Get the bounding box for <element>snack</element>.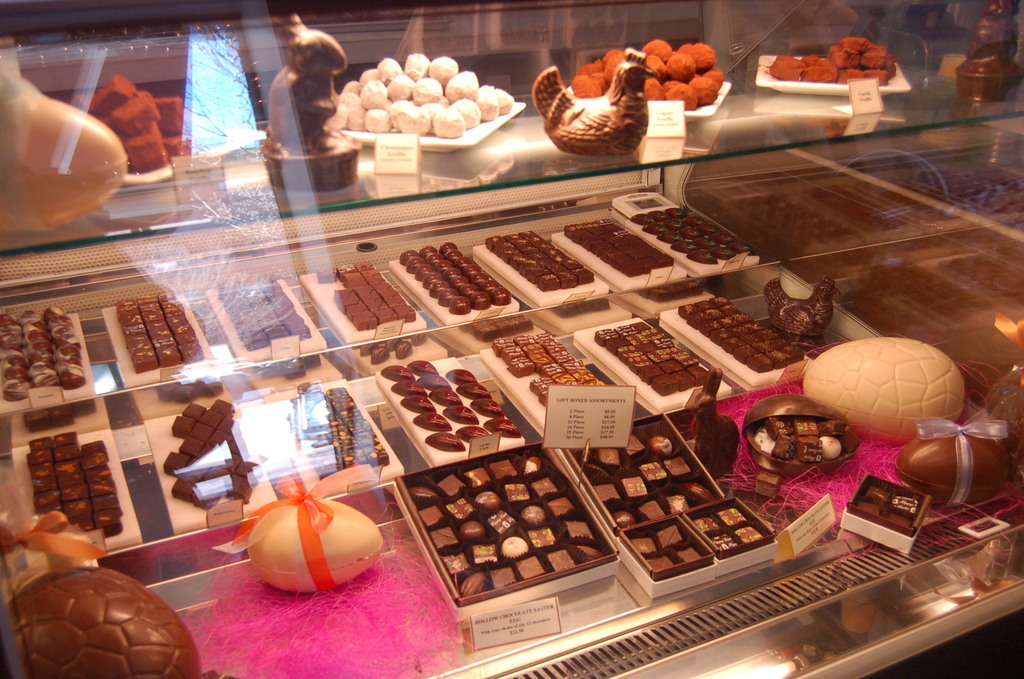
[left=673, top=541, right=707, bottom=560].
